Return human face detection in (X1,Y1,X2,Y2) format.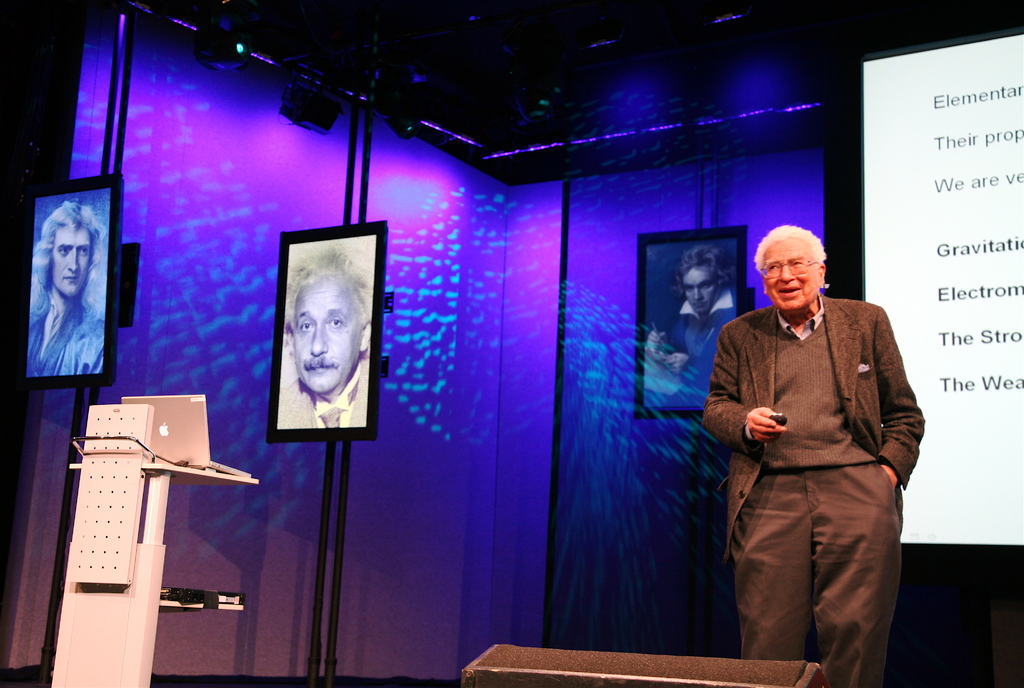
(45,220,94,300).
